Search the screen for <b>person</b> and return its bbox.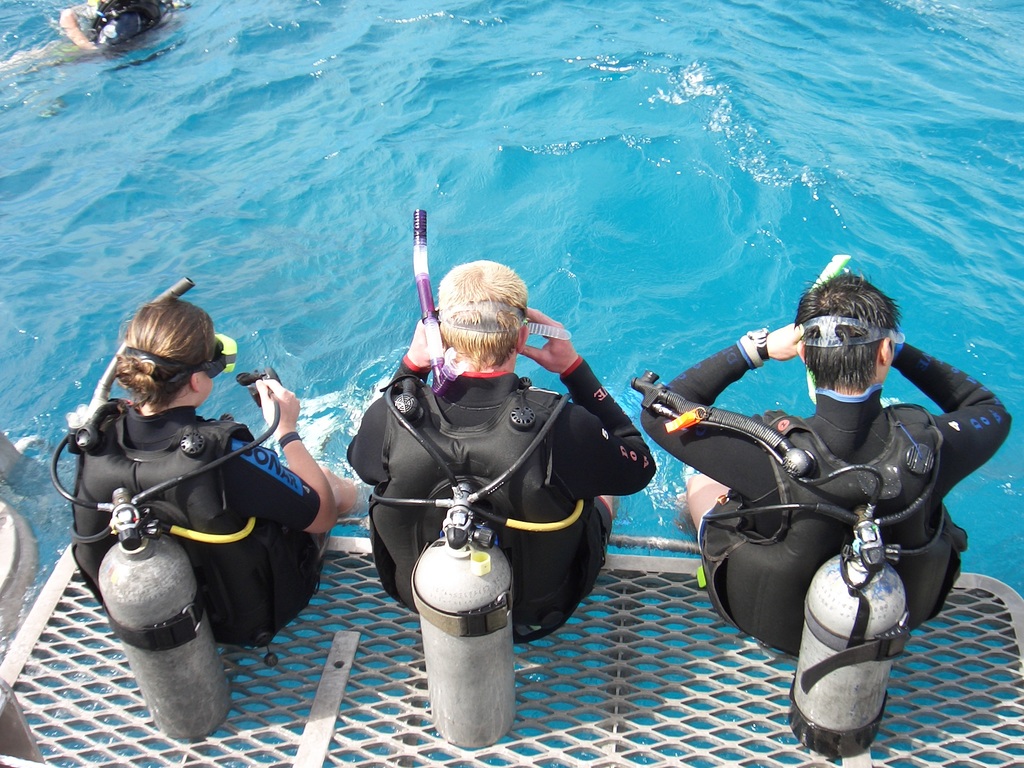
Found: Rect(636, 271, 1018, 656).
